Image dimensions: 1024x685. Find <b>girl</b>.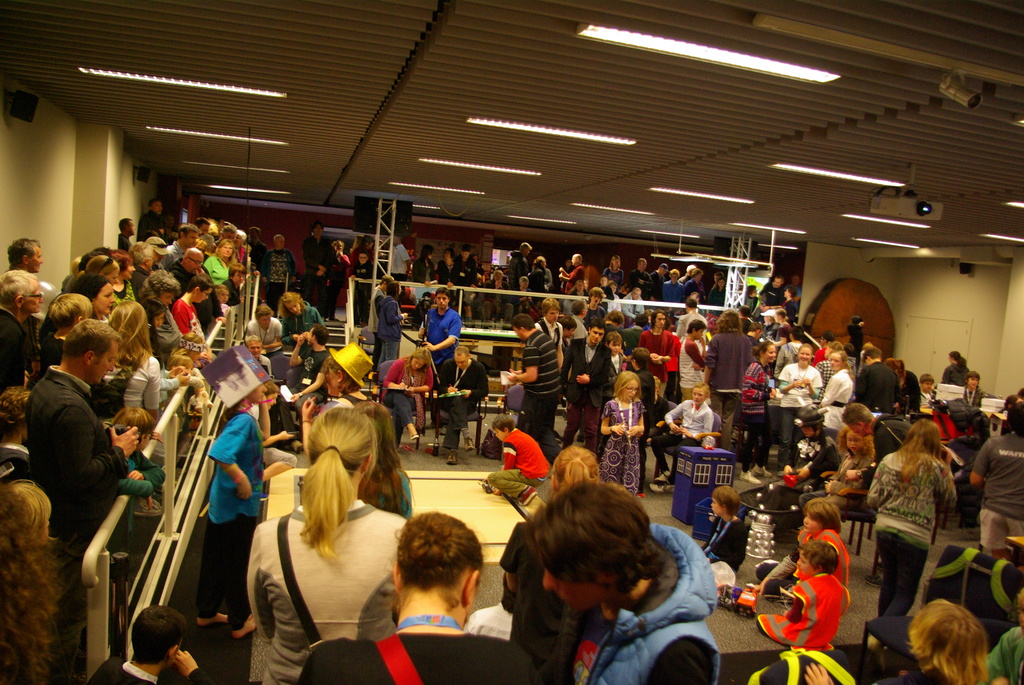
Rect(639, 313, 682, 386).
